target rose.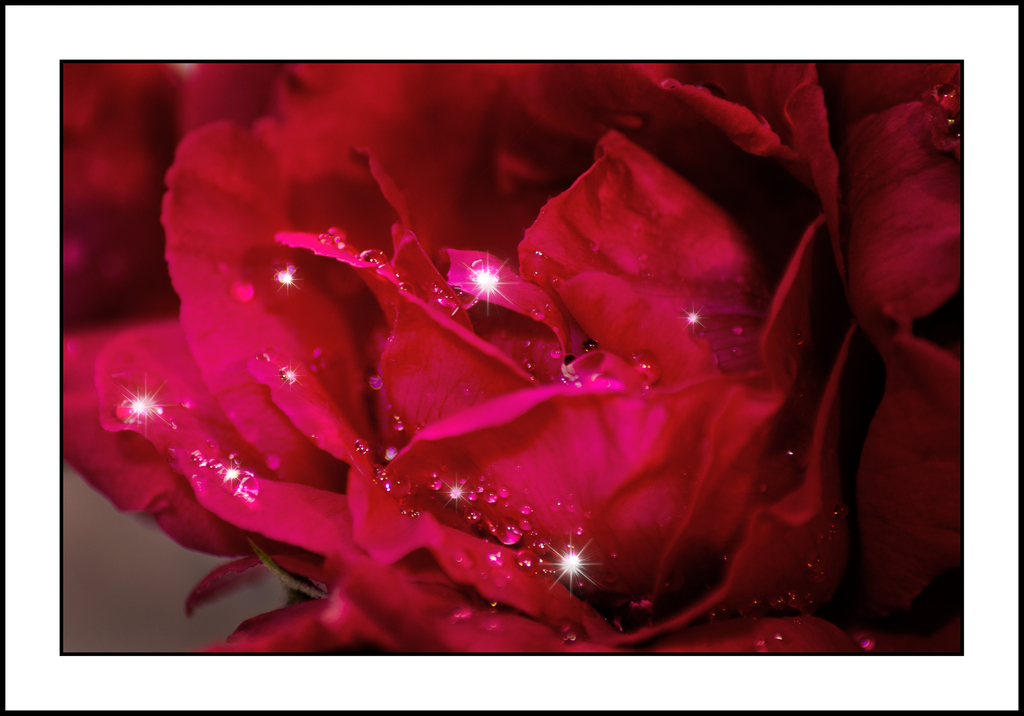
Target region: (58, 58, 291, 560).
